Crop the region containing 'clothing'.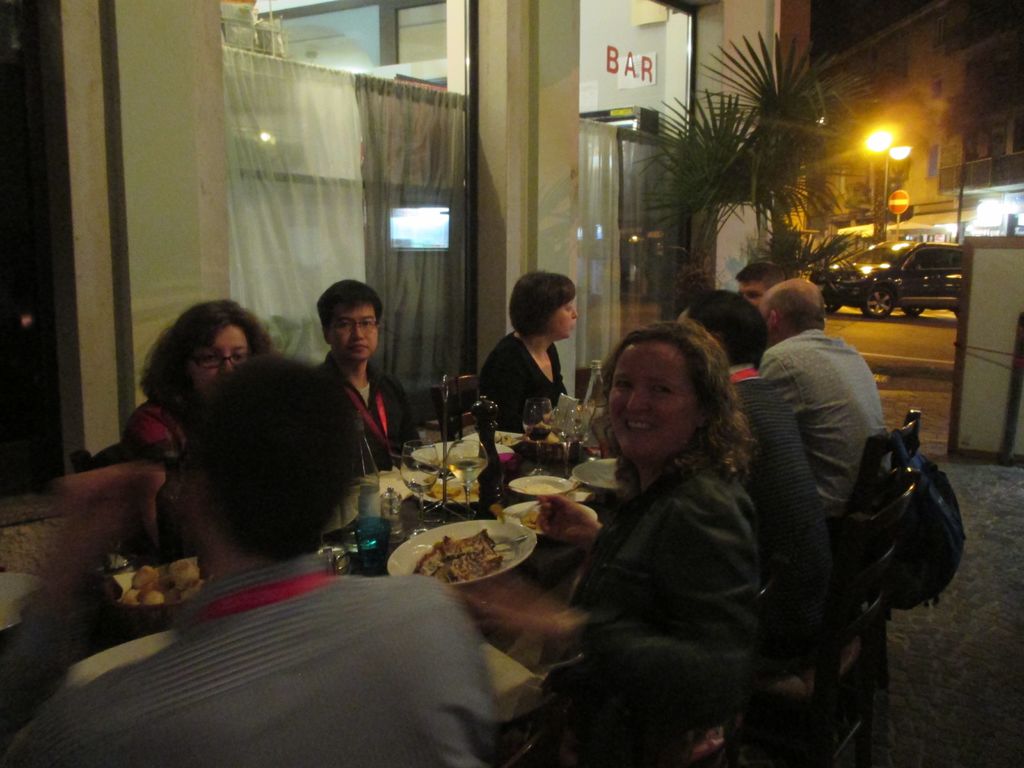
Crop region: <box>554,380,801,740</box>.
